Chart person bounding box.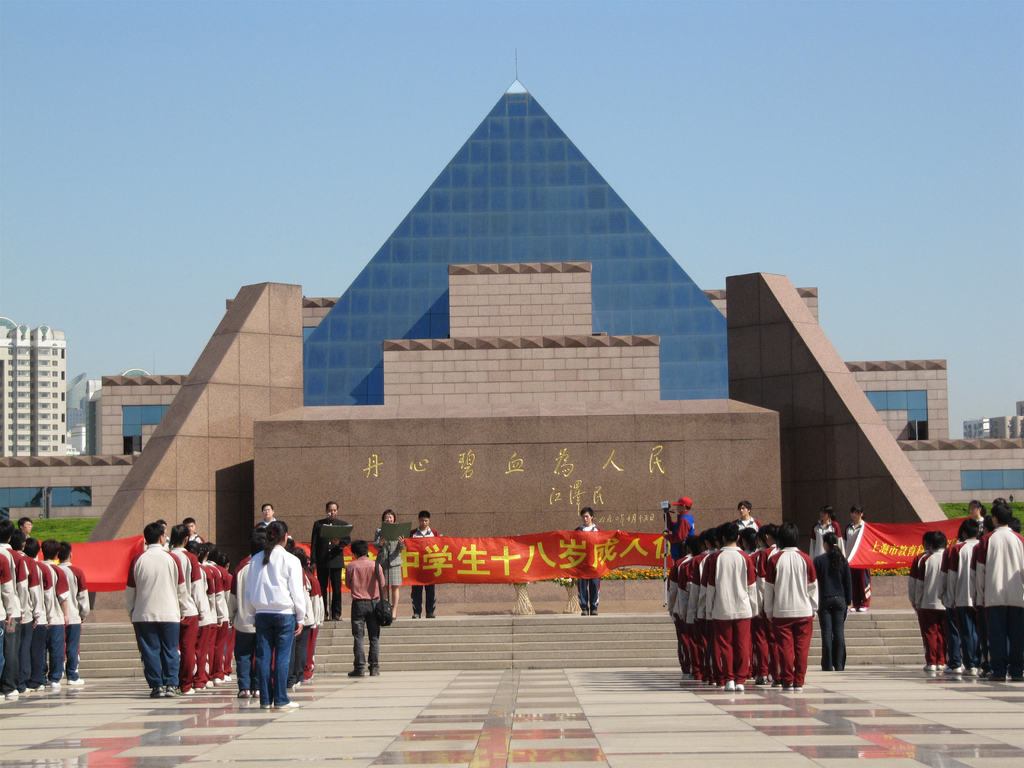
Charted: x1=0 y1=515 x2=29 y2=704.
